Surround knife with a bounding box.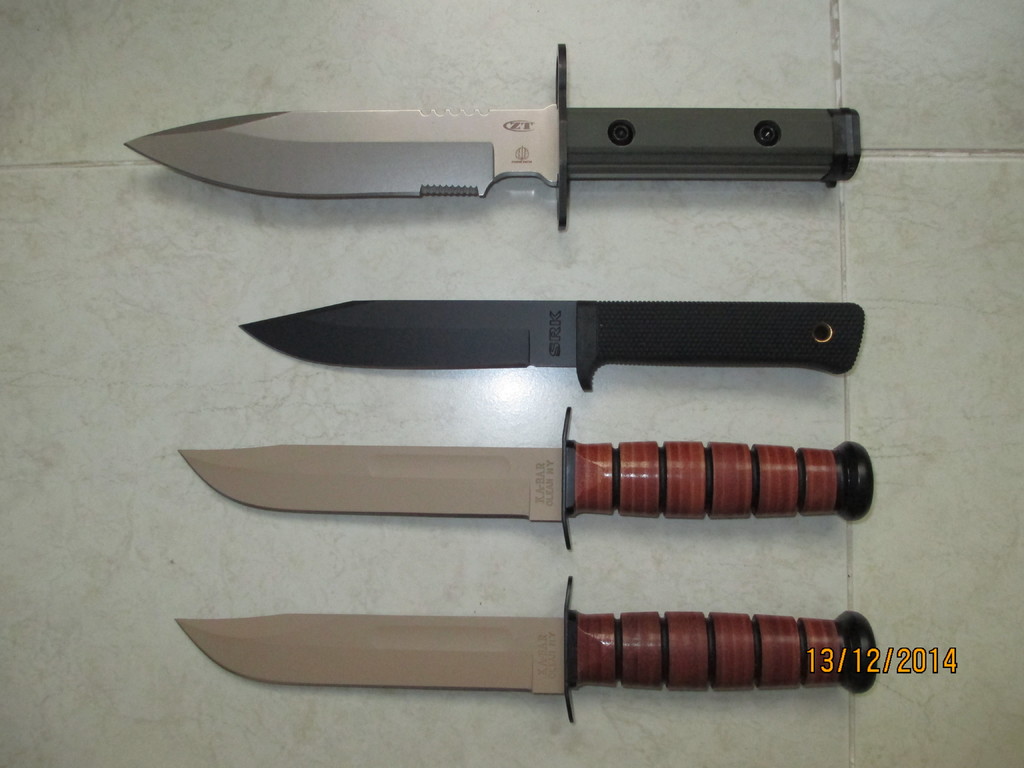
x1=125, y1=42, x2=870, y2=232.
